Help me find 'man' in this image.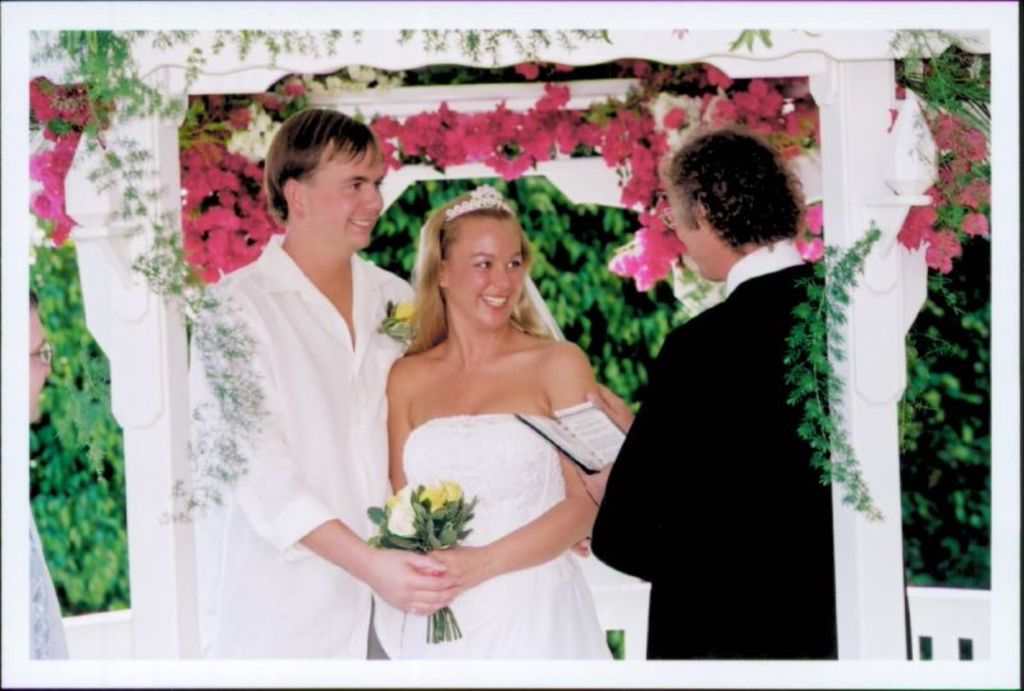
Found it: select_region(593, 118, 877, 662).
